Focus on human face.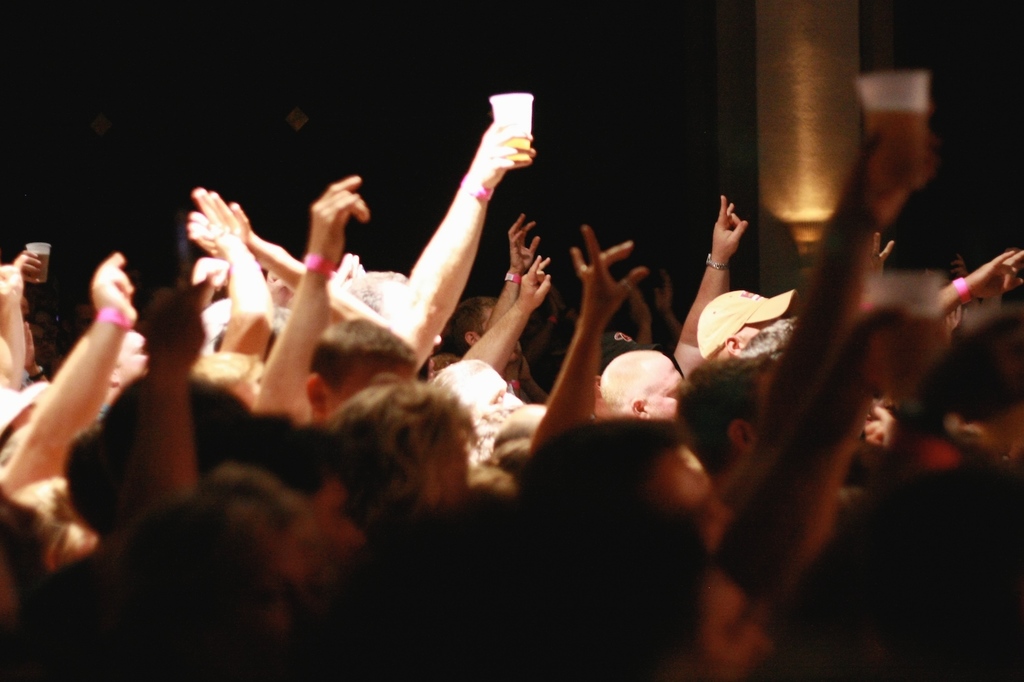
Focused at crop(697, 575, 770, 681).
